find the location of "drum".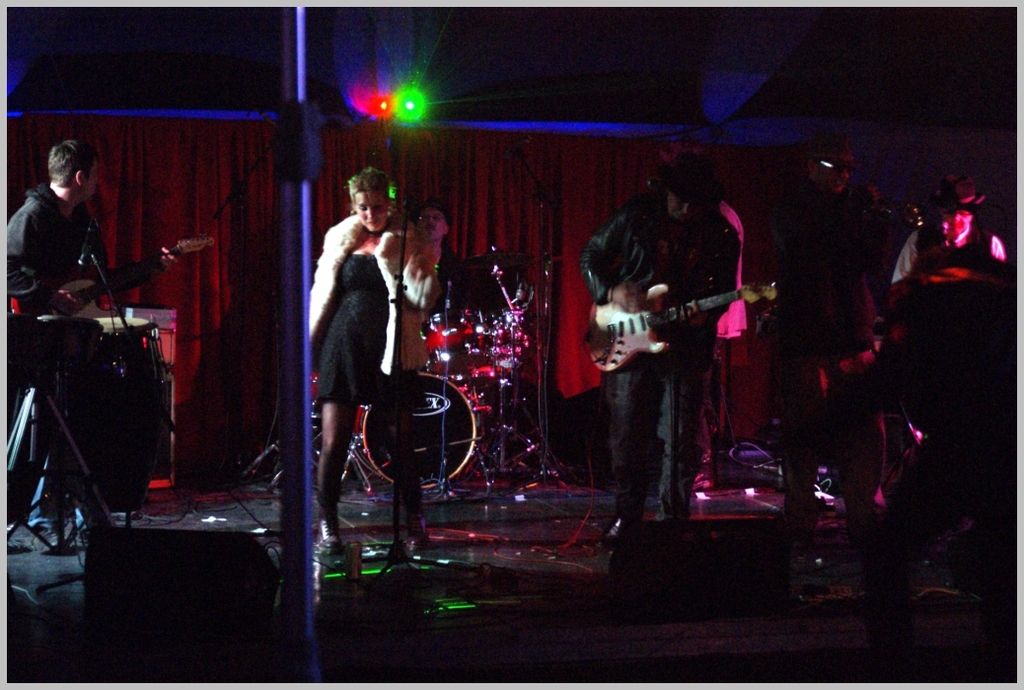
Location: 479/355/524/410.
